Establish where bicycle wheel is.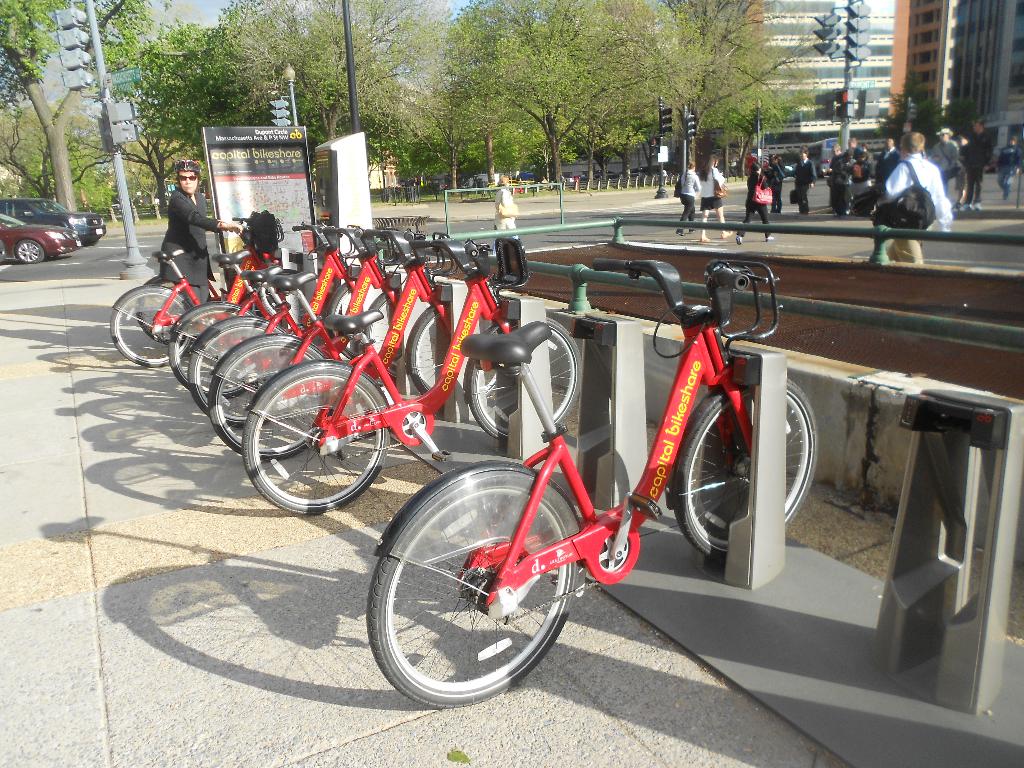
Established at region(407, 298, 462, 400).
